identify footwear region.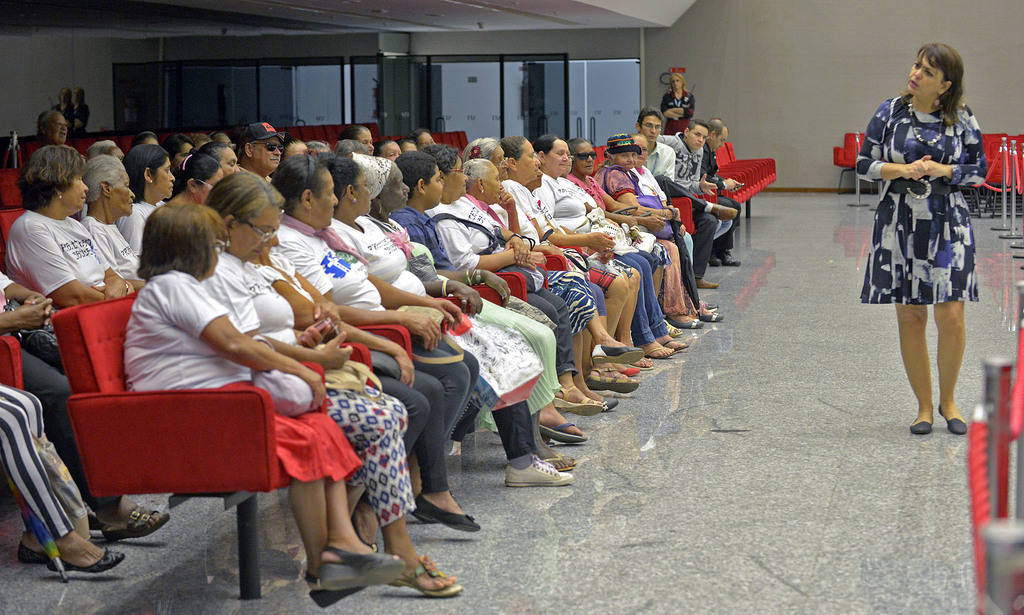
Region: box(564, 382, 612, 410).
